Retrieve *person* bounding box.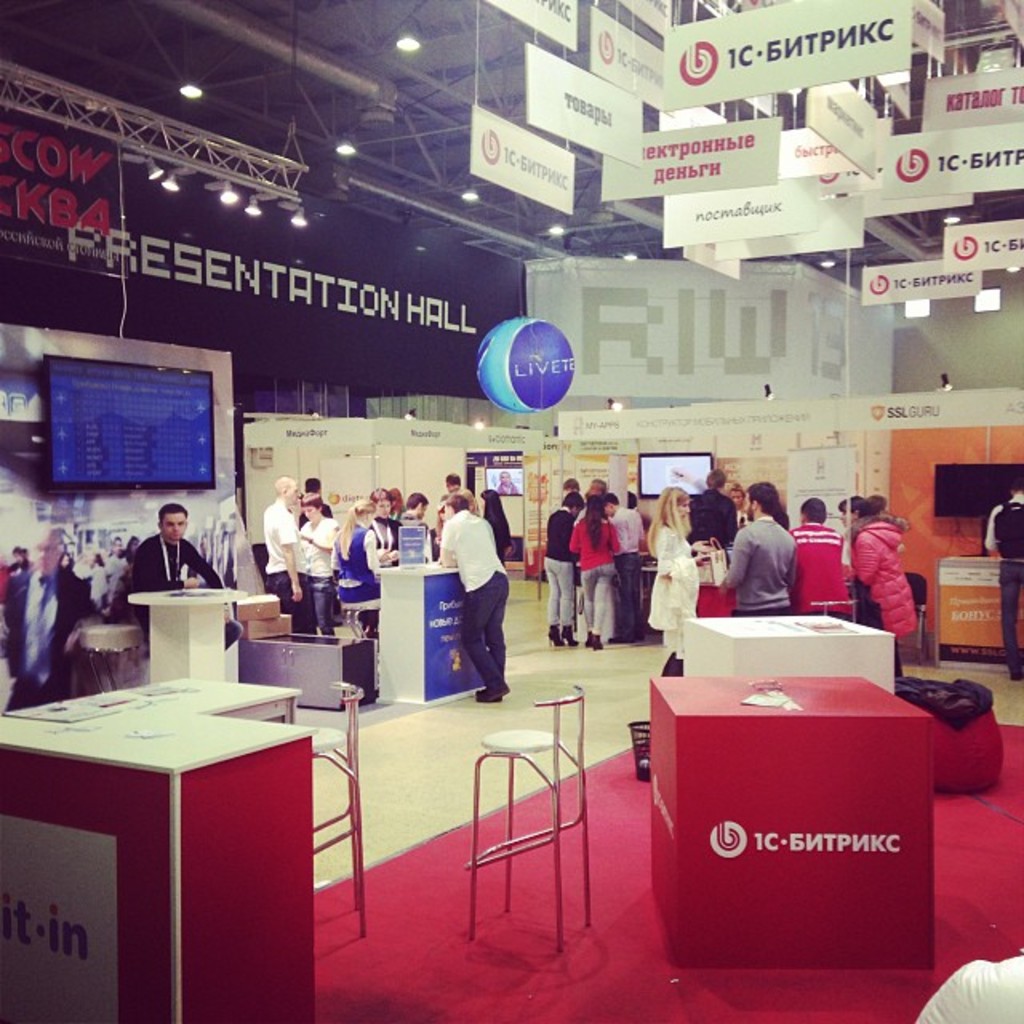
Bounding box: <box>128,496,218,590</box>.
